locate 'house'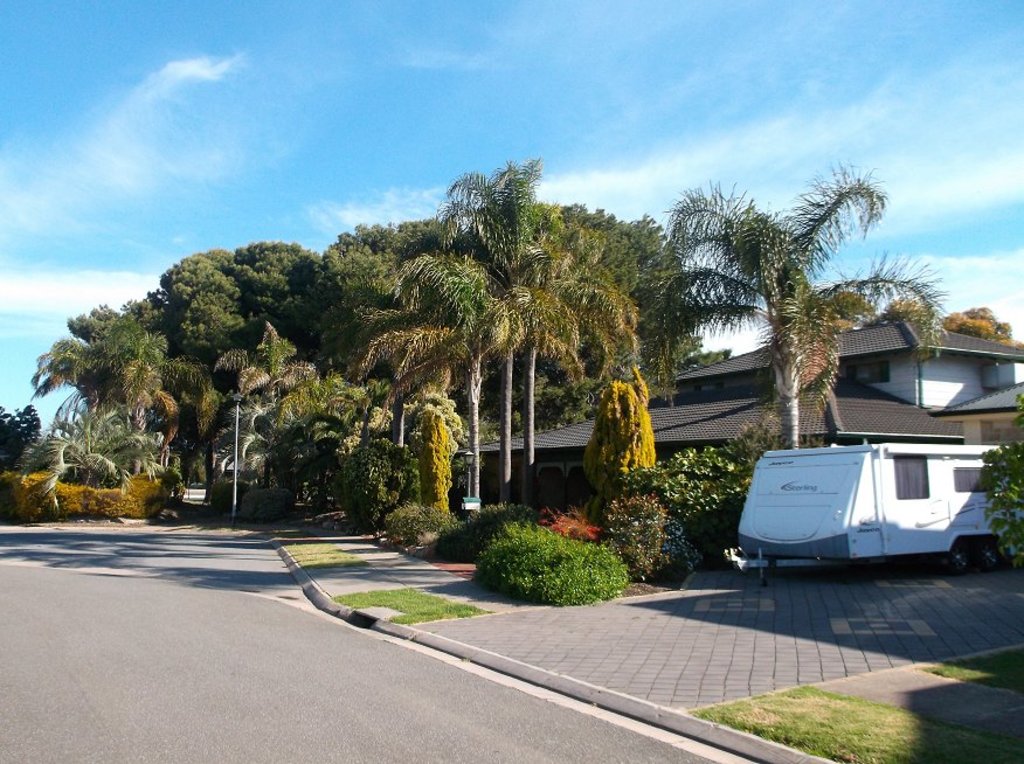
bbox=[450, 363, 983, 526]
